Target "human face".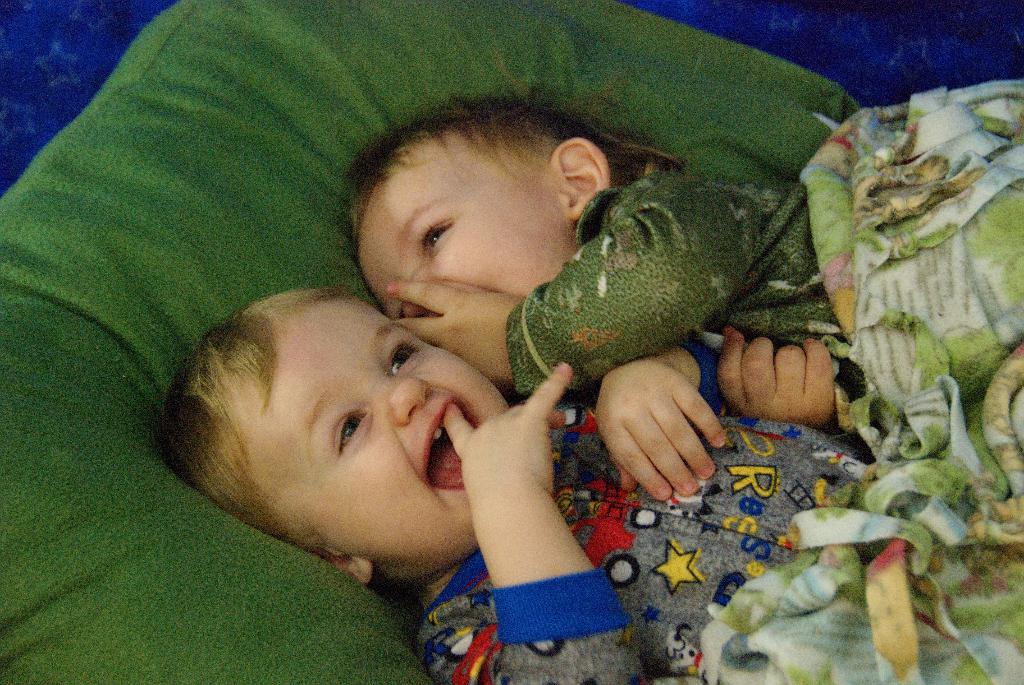
Target region: 356/166/572/321.
